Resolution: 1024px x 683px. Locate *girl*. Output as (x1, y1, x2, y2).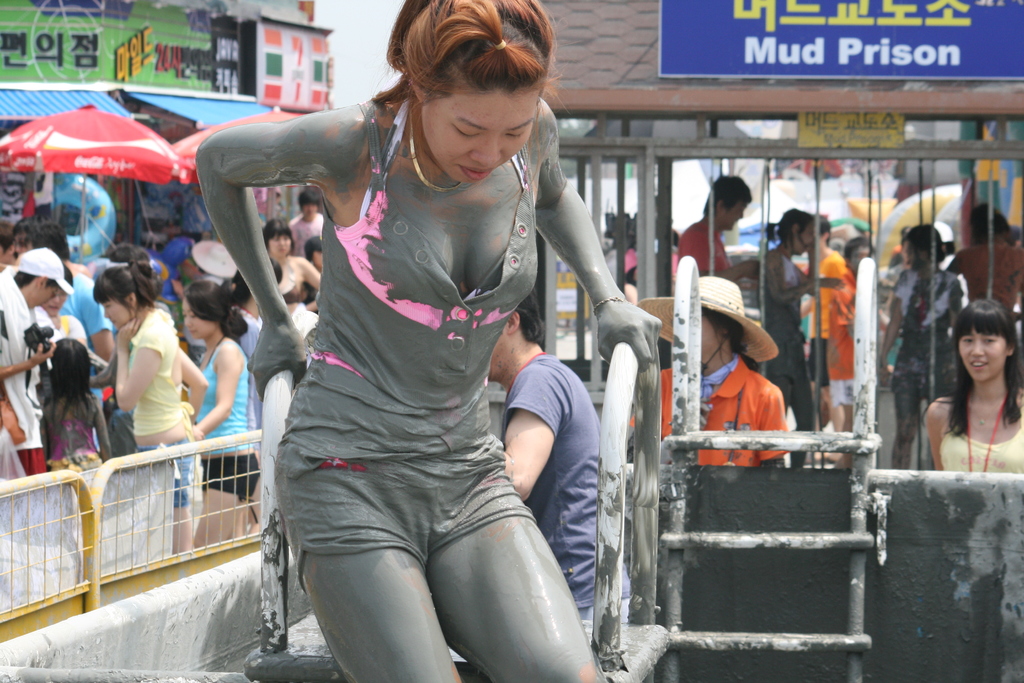
(187, 0, 658, 682).
